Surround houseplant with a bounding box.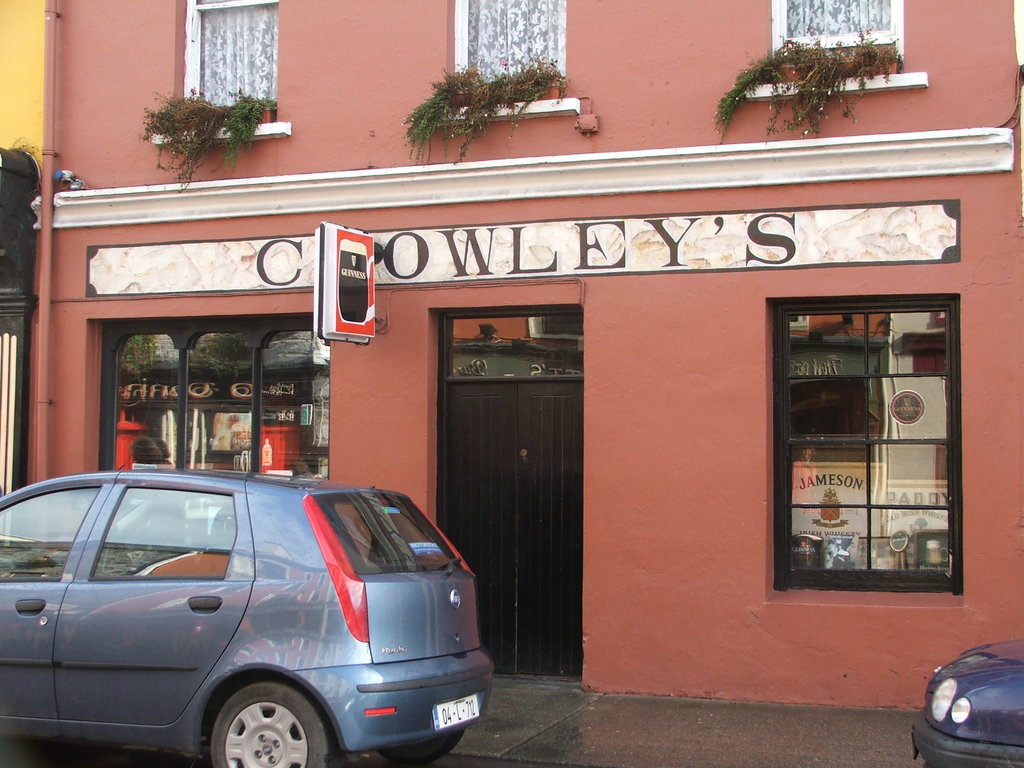
locate(138, 81, 280, 192).
